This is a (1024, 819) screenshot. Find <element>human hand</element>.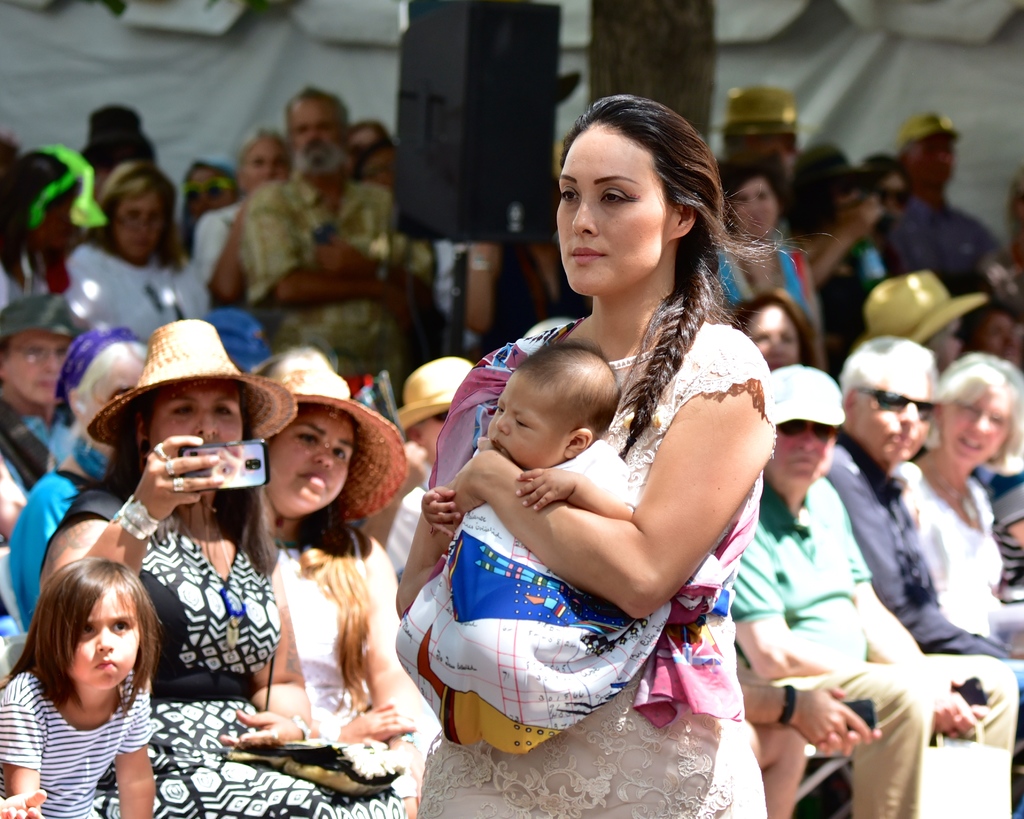
Bounding box: [837,188,883,236].
